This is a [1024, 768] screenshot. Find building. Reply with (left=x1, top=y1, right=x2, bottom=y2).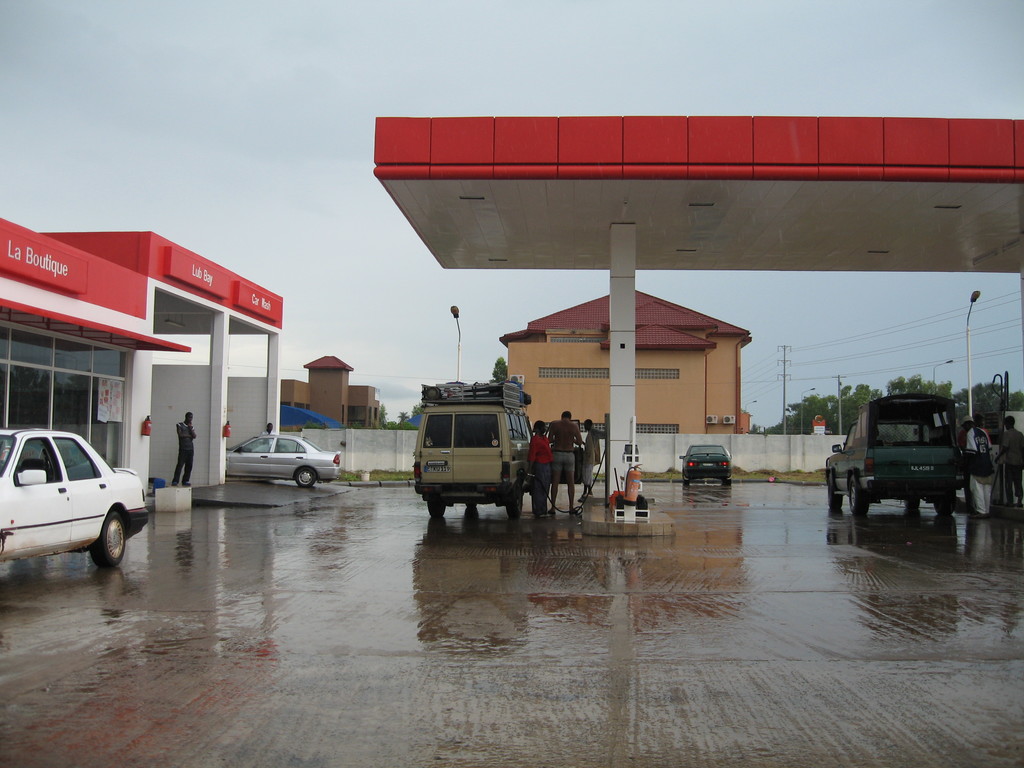
(left=0, top=216, right=285, bottom=506).
